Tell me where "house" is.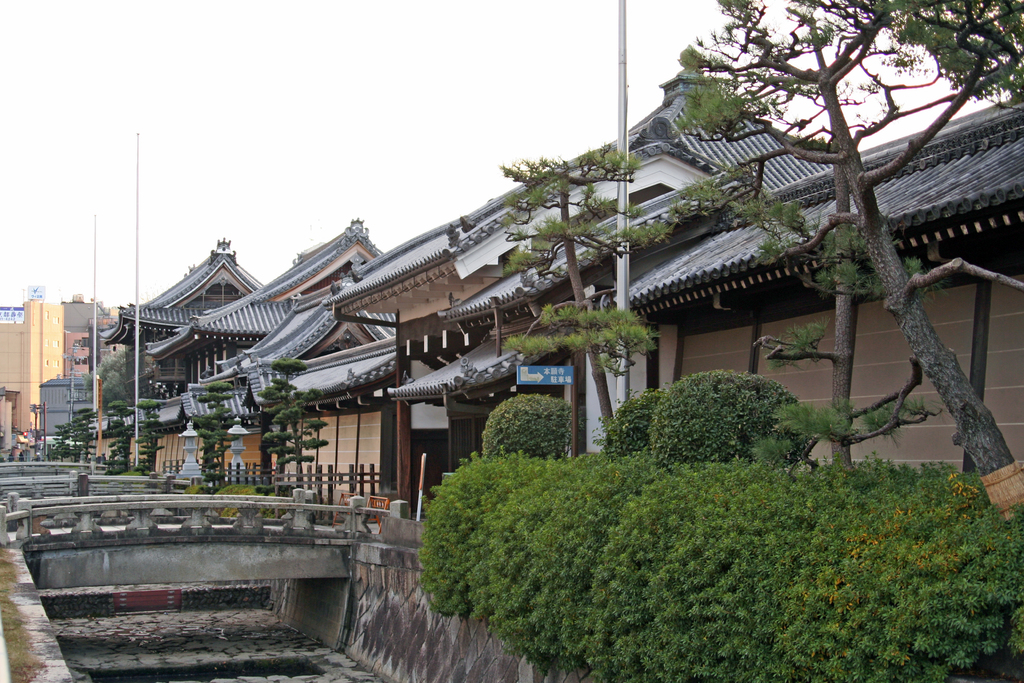
"house" is at l=0, t=306, r=68, b=440.
